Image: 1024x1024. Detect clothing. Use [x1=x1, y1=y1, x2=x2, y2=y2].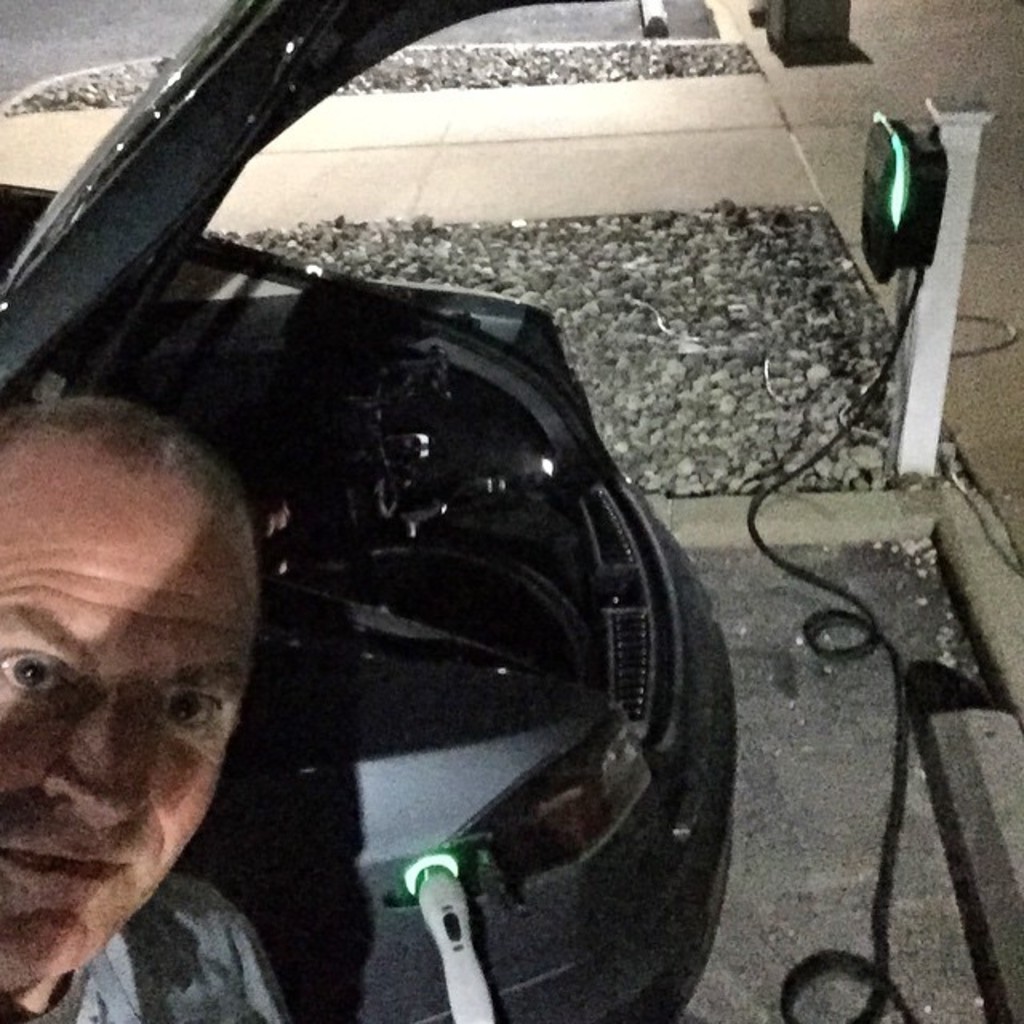
[x1=0, y1=883, x2=278, y2=1022].
